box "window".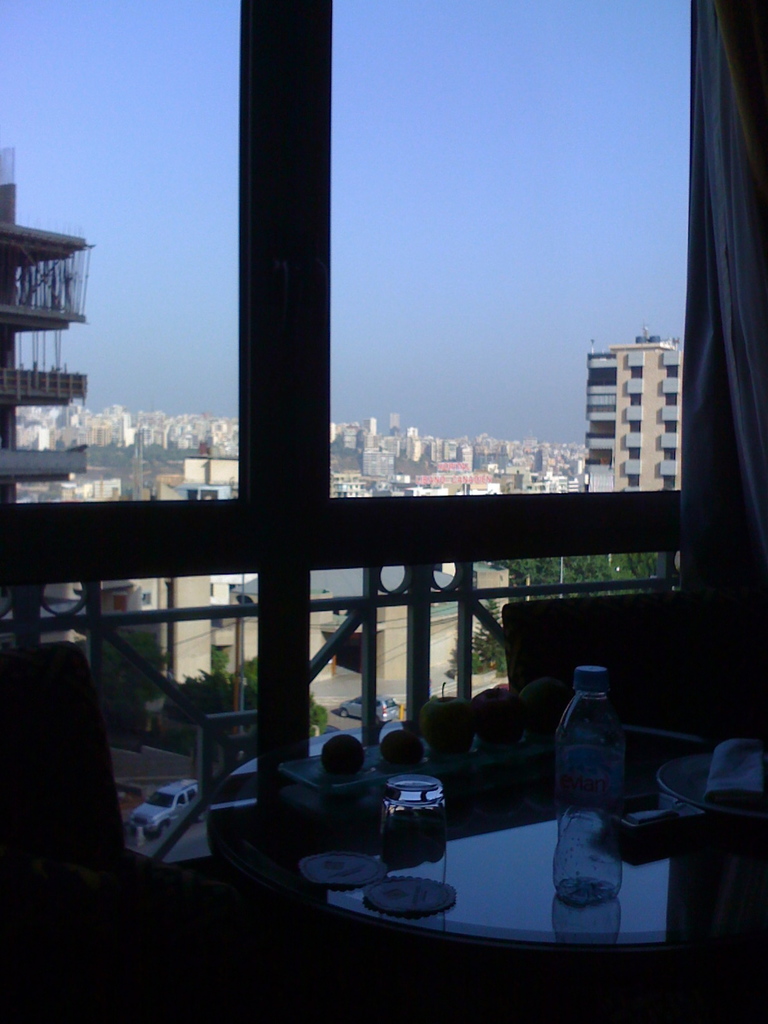
l=0, t=0, r=240, b=501.
